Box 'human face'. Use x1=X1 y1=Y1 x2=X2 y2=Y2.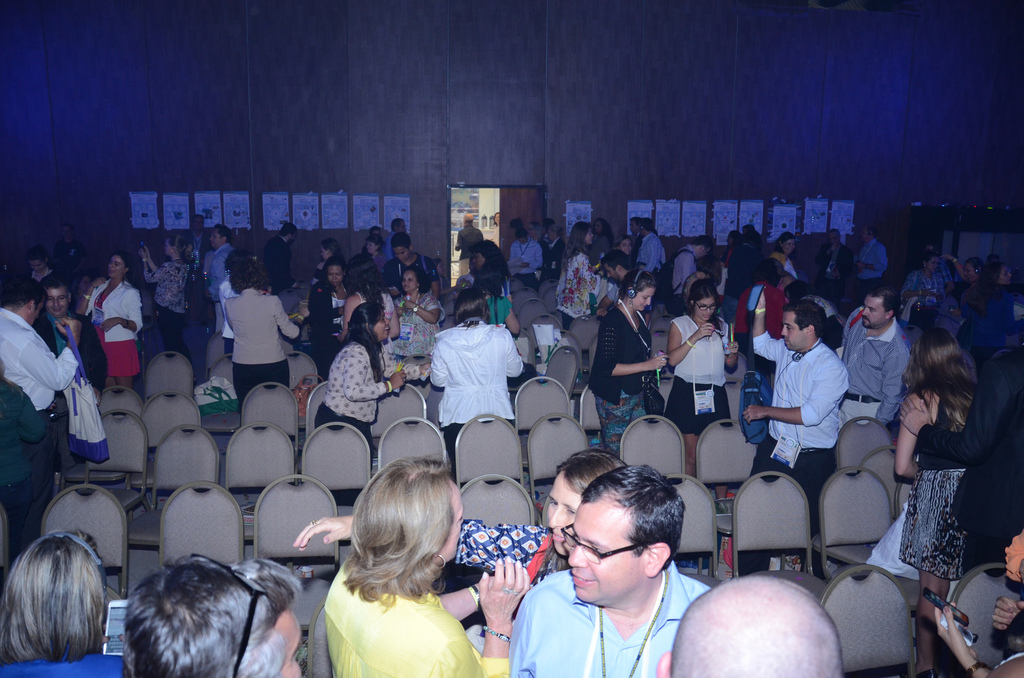
x1=1001 y1=265 x2=1011 y2=280.
